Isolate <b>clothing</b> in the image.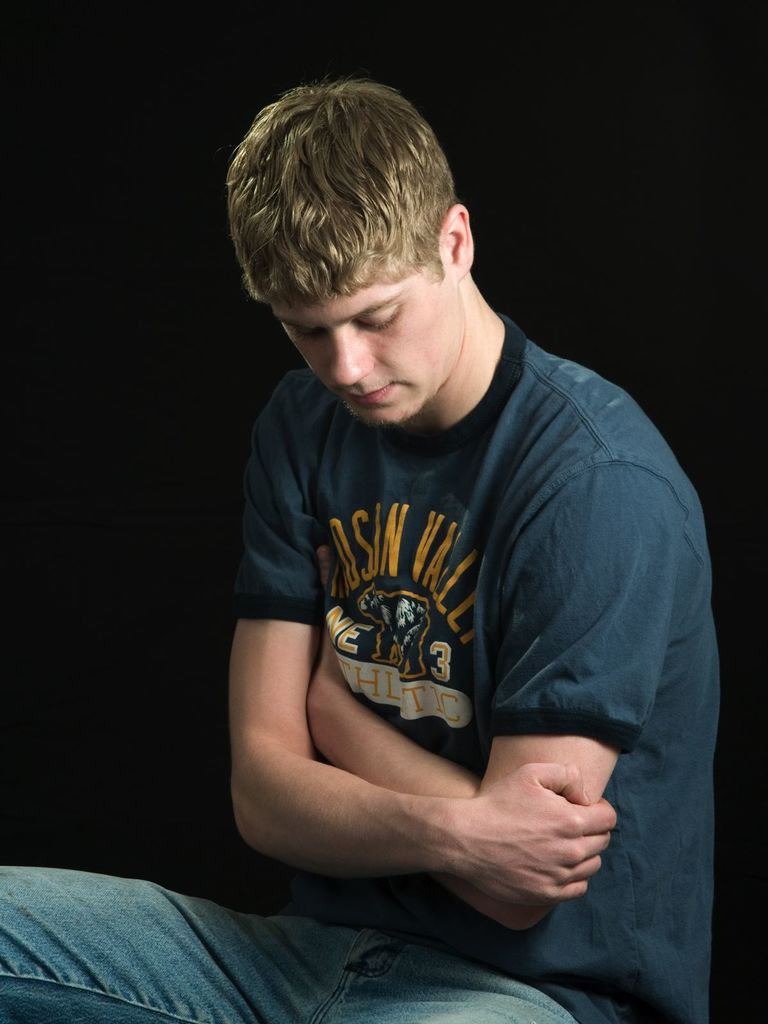
Isolated region: region(0, 863, 576, 1023).
